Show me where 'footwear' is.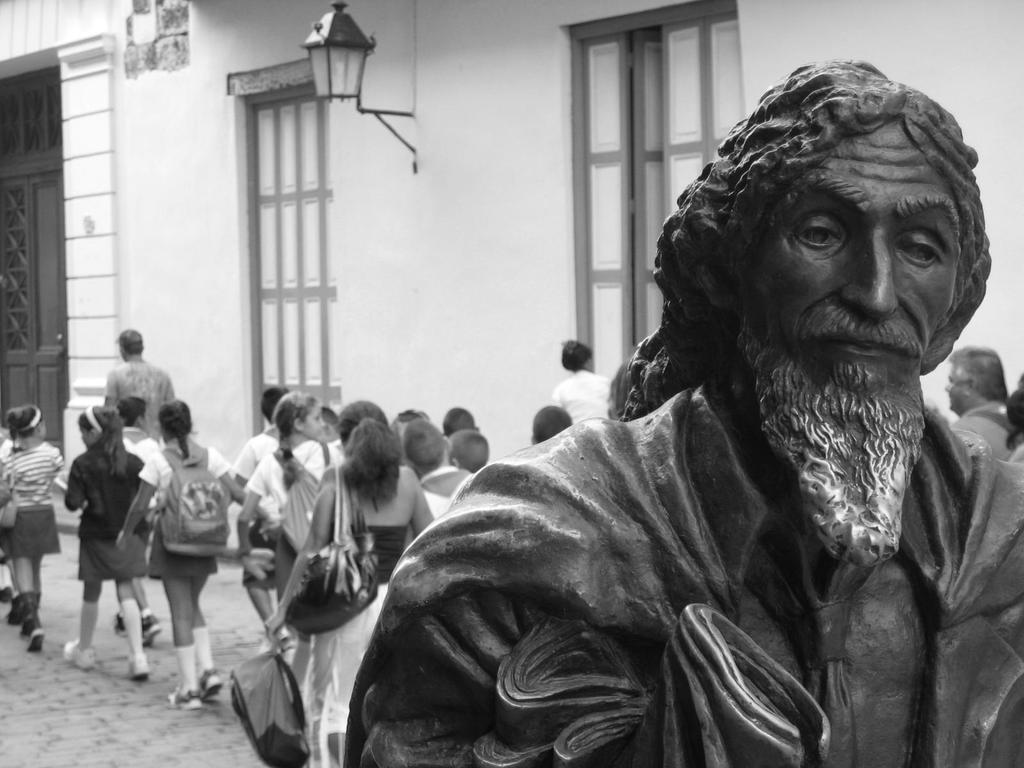
'footwear' is at box=[140, 611, 161, 646].
